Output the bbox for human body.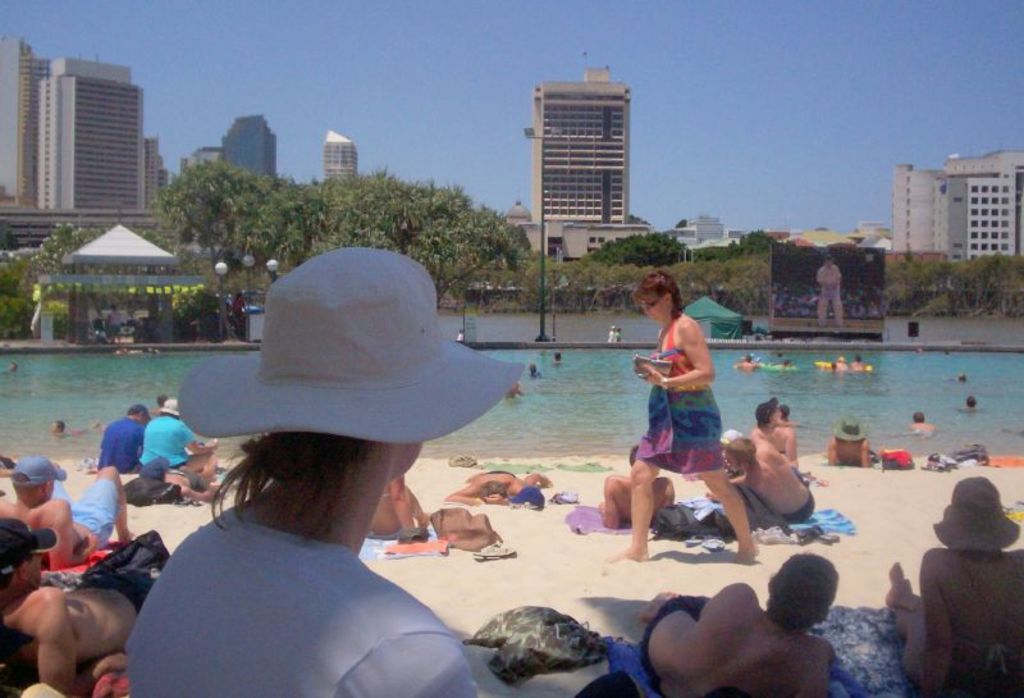
pyautogui.locateOnScreen(598, 476, 680, 532).
